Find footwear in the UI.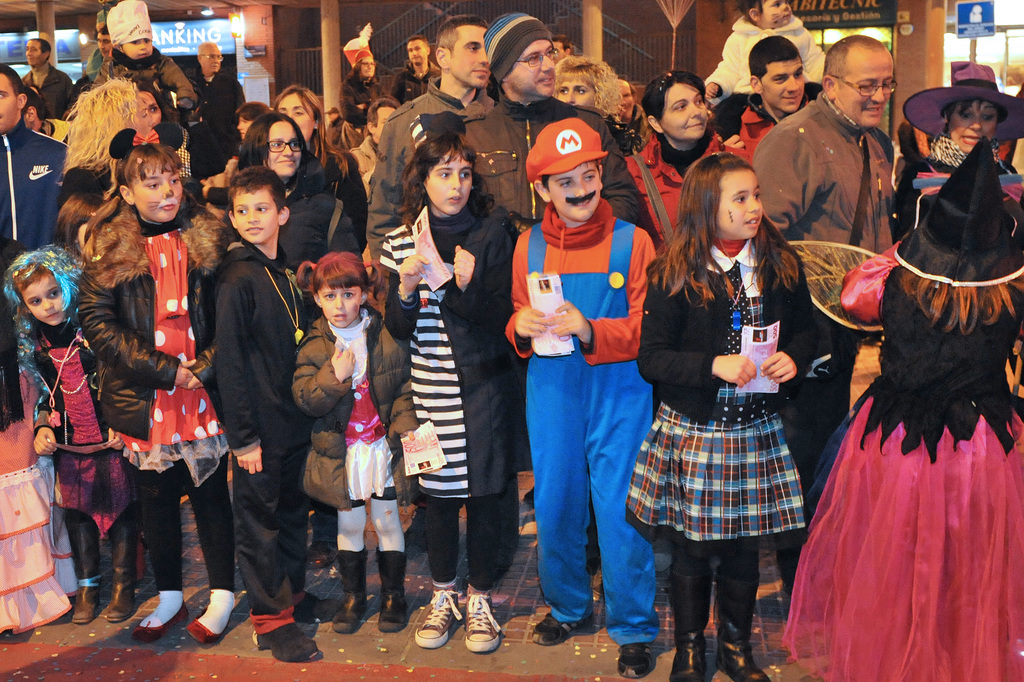
UI element at left=187, top=614, right=234, bottom=645.
